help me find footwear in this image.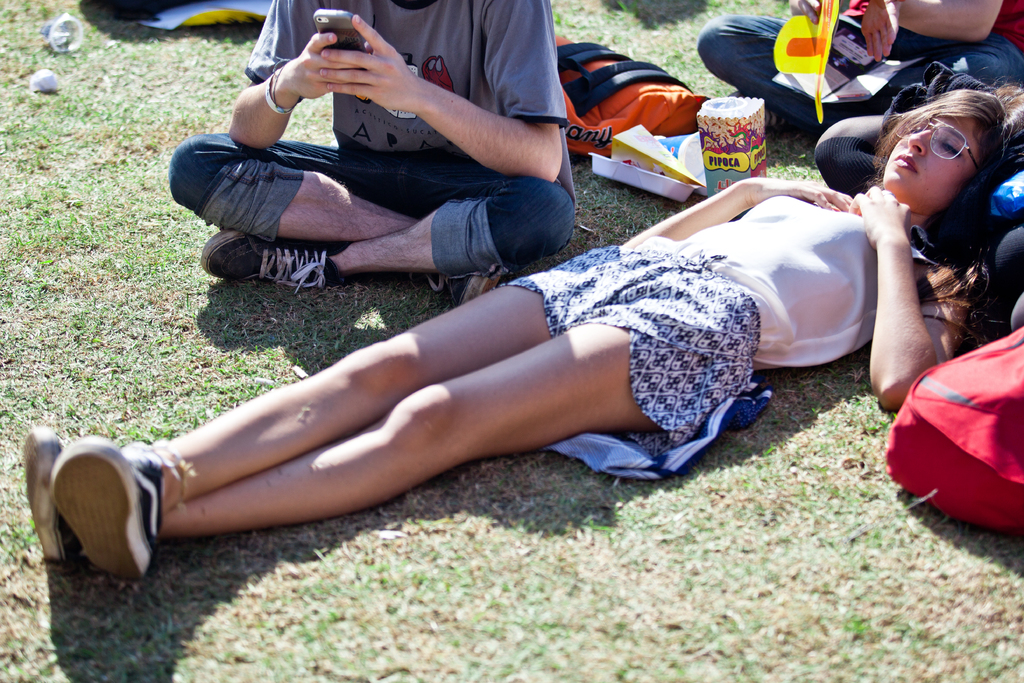
Found it: {"left": 17, "top": 426, "right": 80, "bottom": 564}.
